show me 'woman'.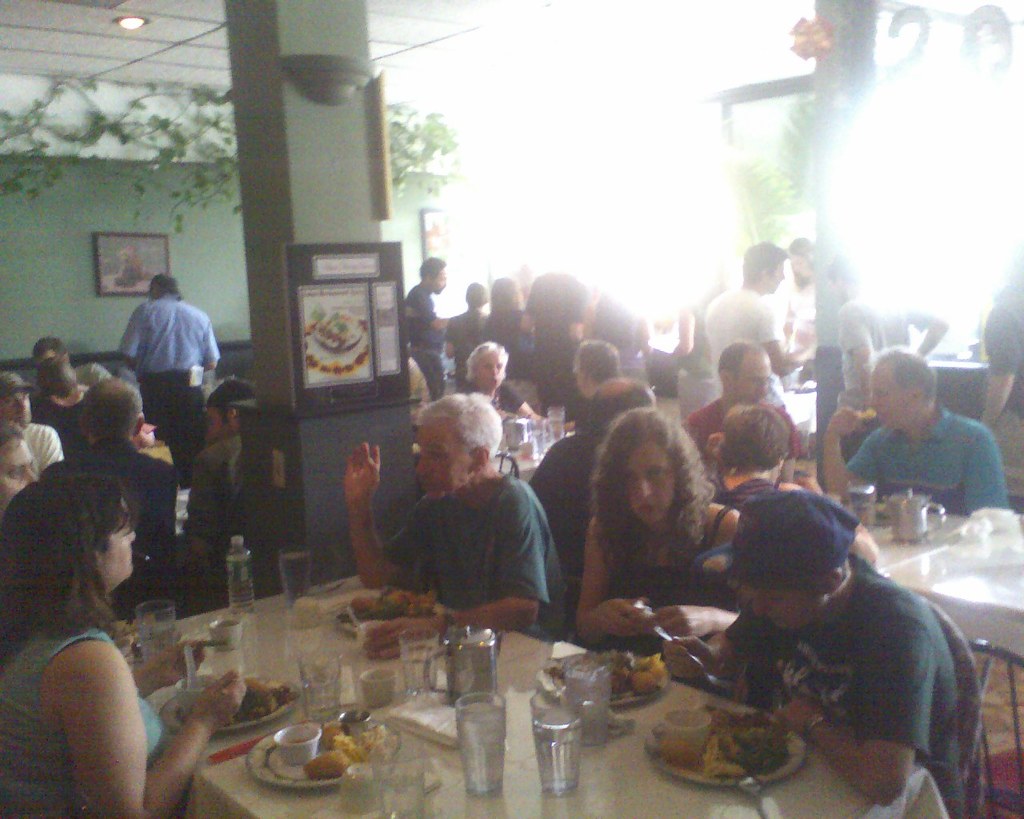
'woman' is here: left=447, top=274, right=490, bottom=377.
